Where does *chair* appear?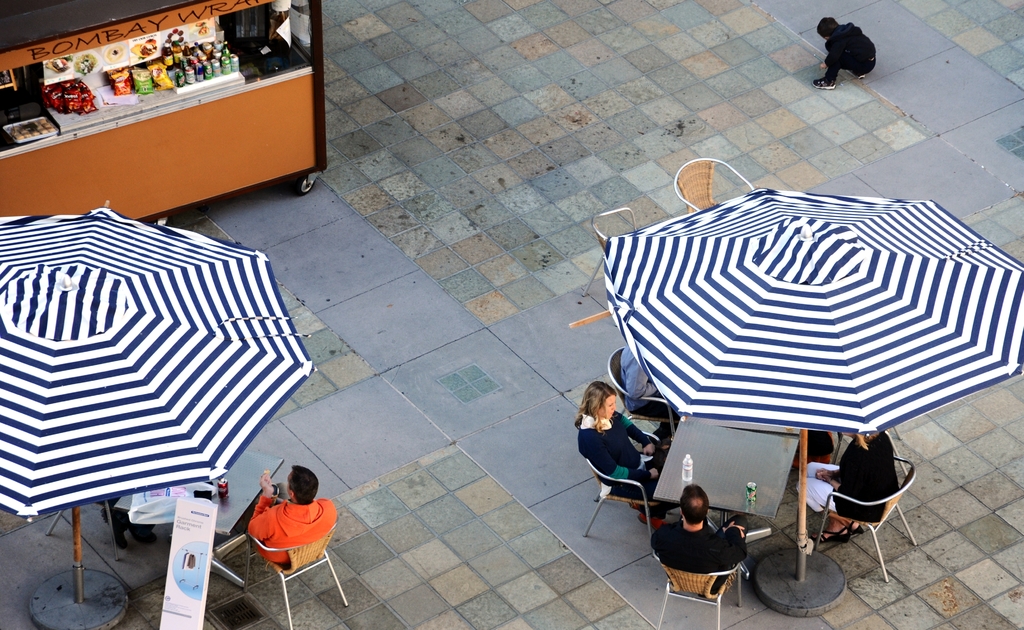
Appears at rect(581, 206, 640, 298).
